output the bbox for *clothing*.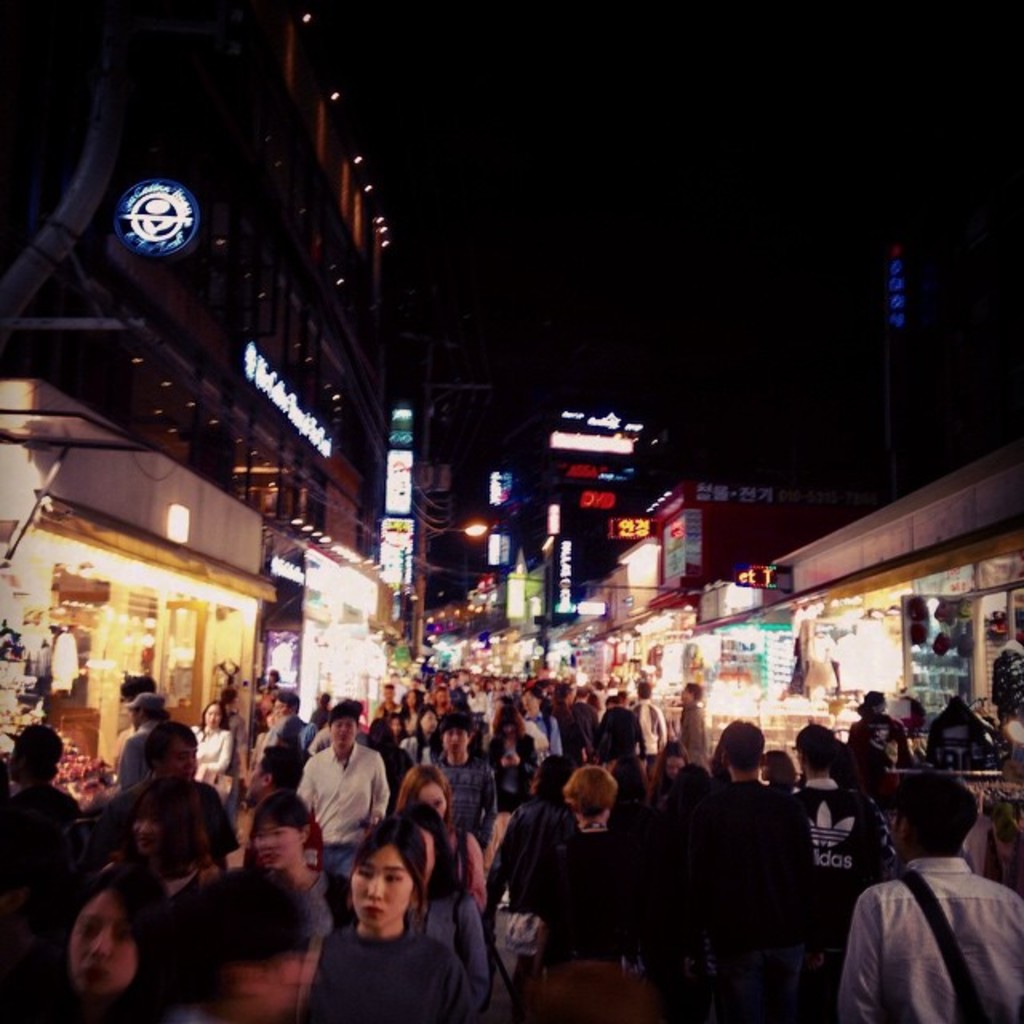
(left=424, top=757, right=502, bottom=850).
